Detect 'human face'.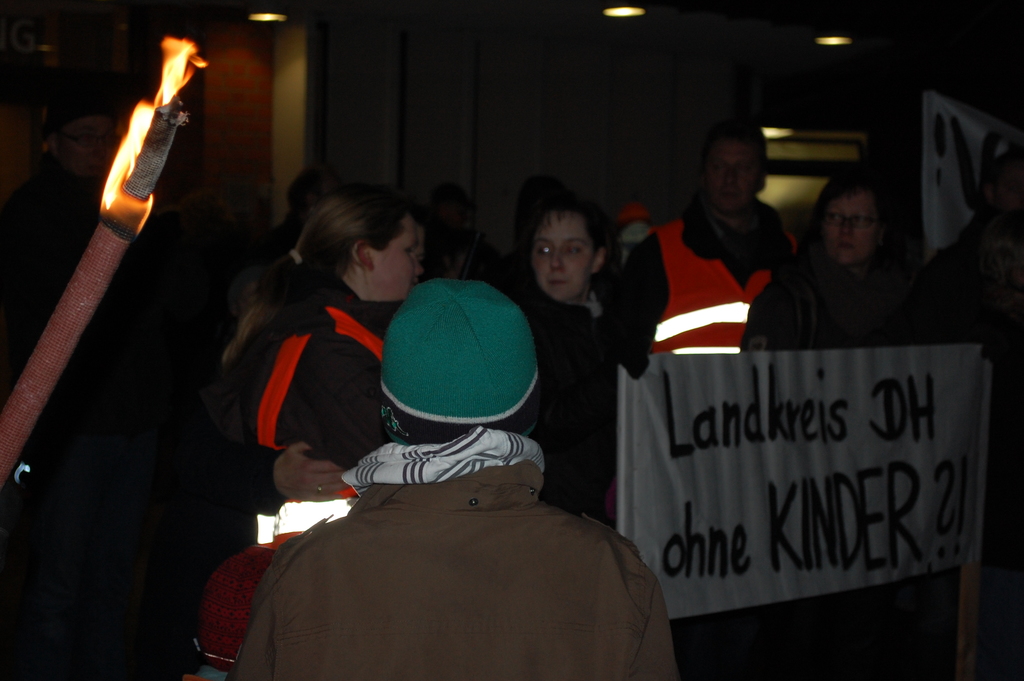
Detected at box=[534, 214, 596, 300].
